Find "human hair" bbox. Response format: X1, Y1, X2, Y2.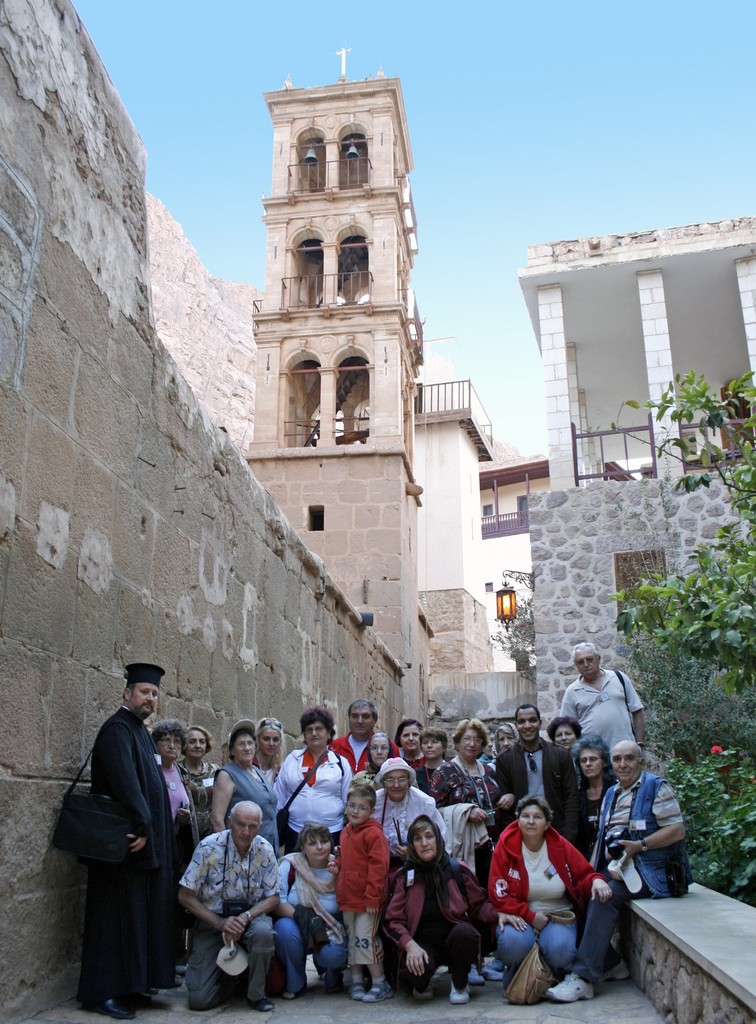
348, 697, 379, 721.
